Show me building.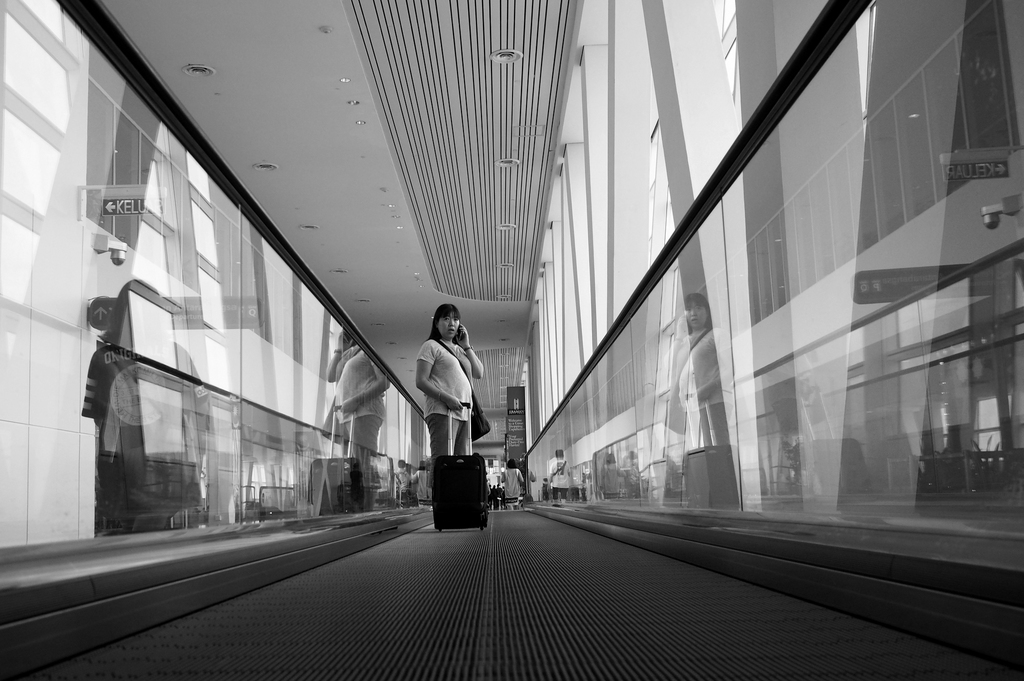
building is here: [0, 0, 1023, 680].
